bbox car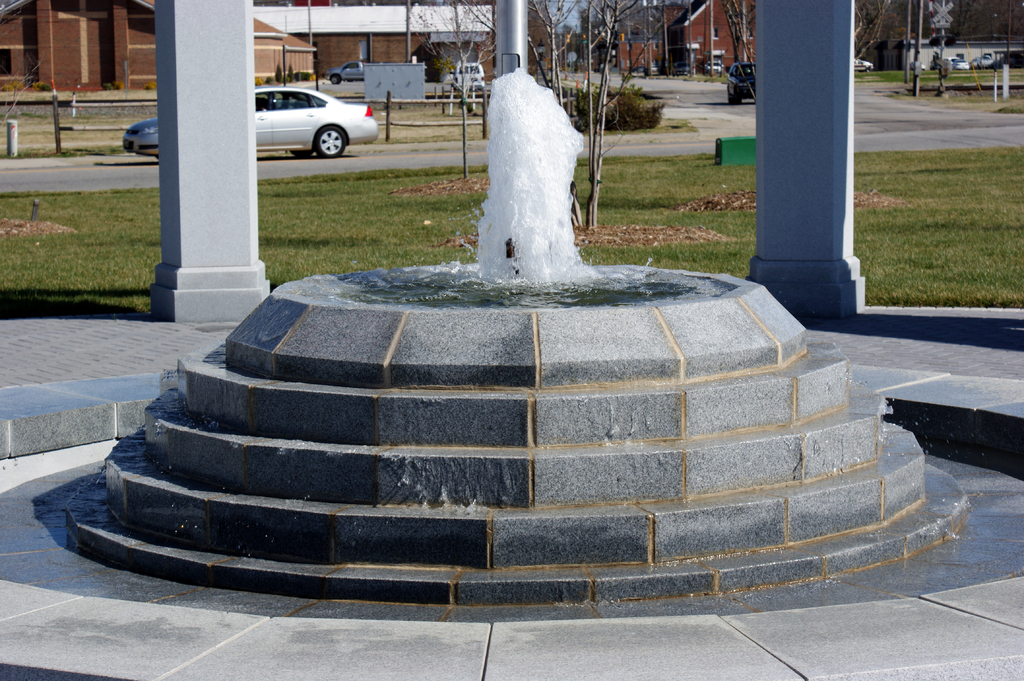
634 67 645 74
